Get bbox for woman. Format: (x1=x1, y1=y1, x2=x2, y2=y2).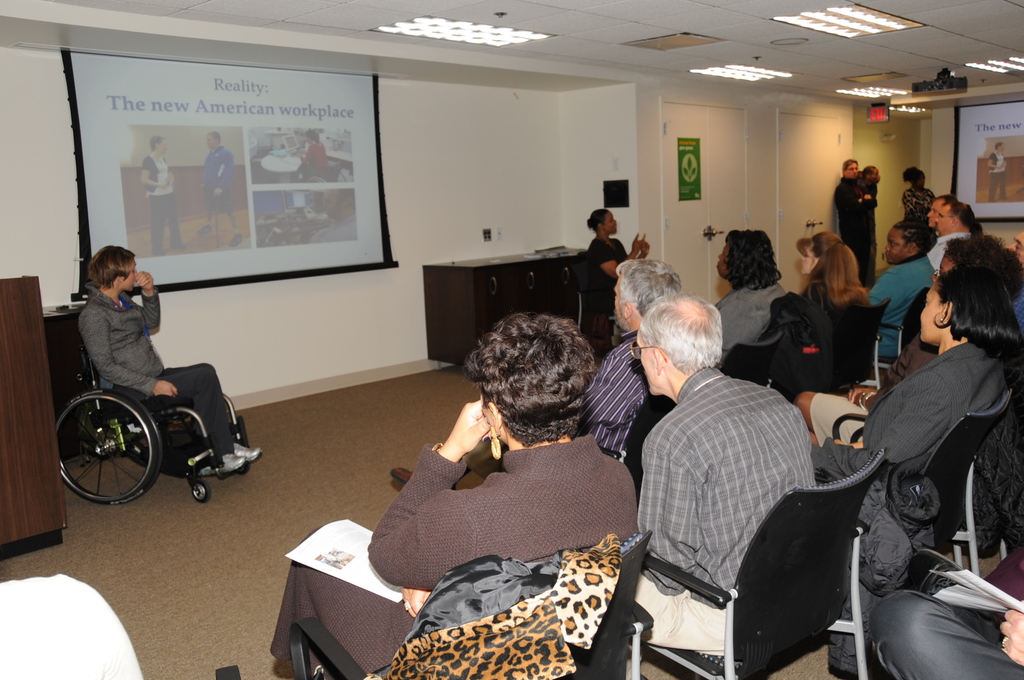
(x1=870, y1=219, x2=935, y2=362).
